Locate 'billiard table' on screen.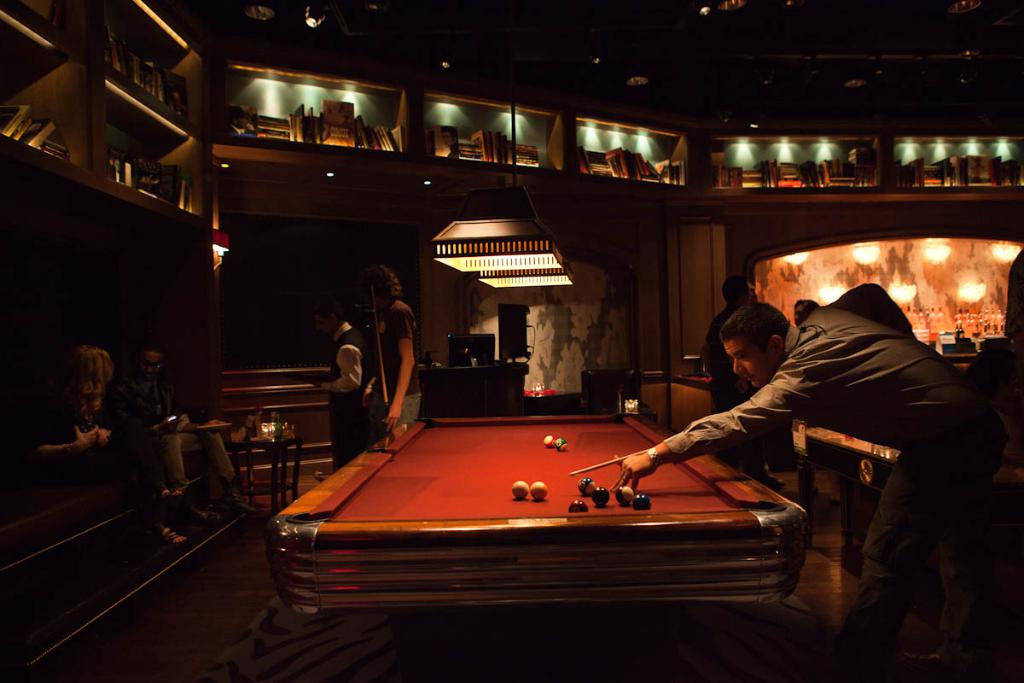
On screen at detection(265, 414, 813, 613).
